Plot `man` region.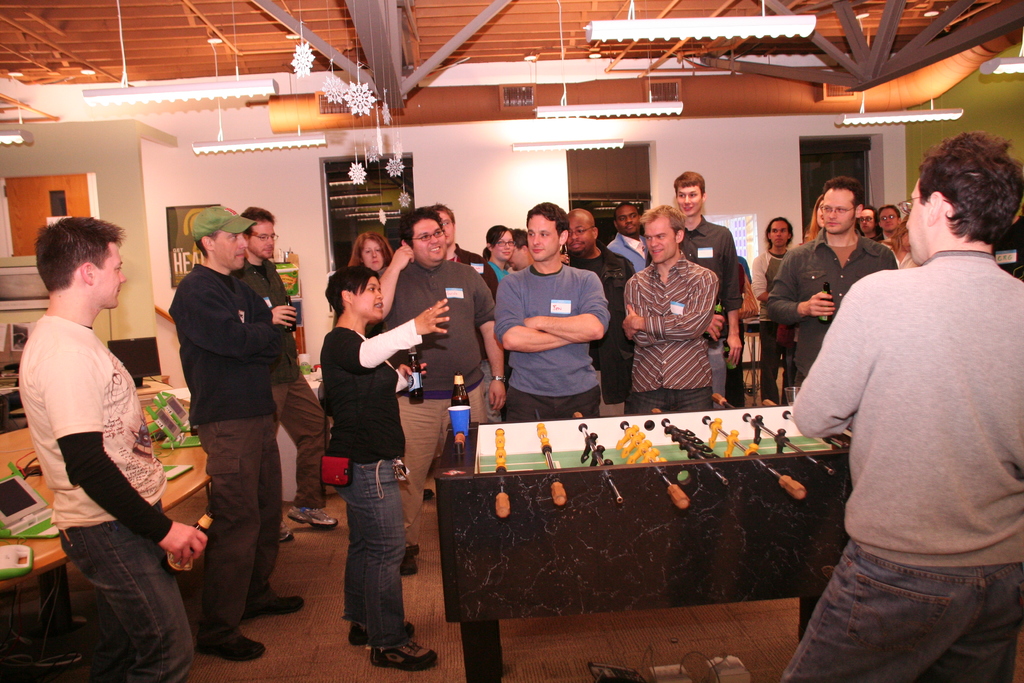
Plotted at Rect(170, 203, 308, 667).
